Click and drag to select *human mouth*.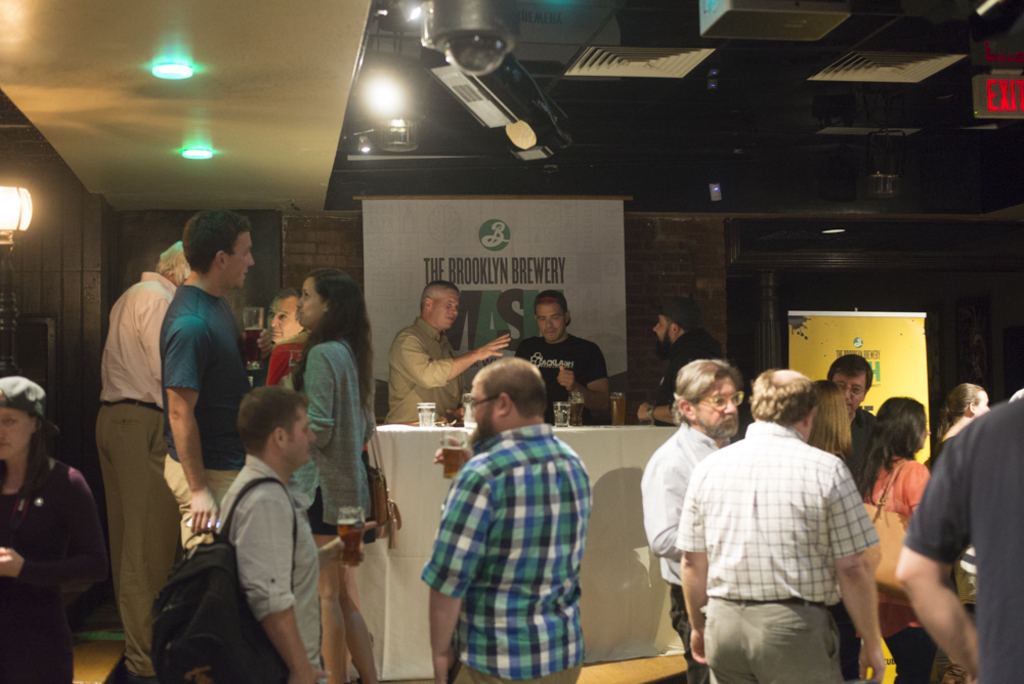
Selection: region(241, 267, 251, 279).
